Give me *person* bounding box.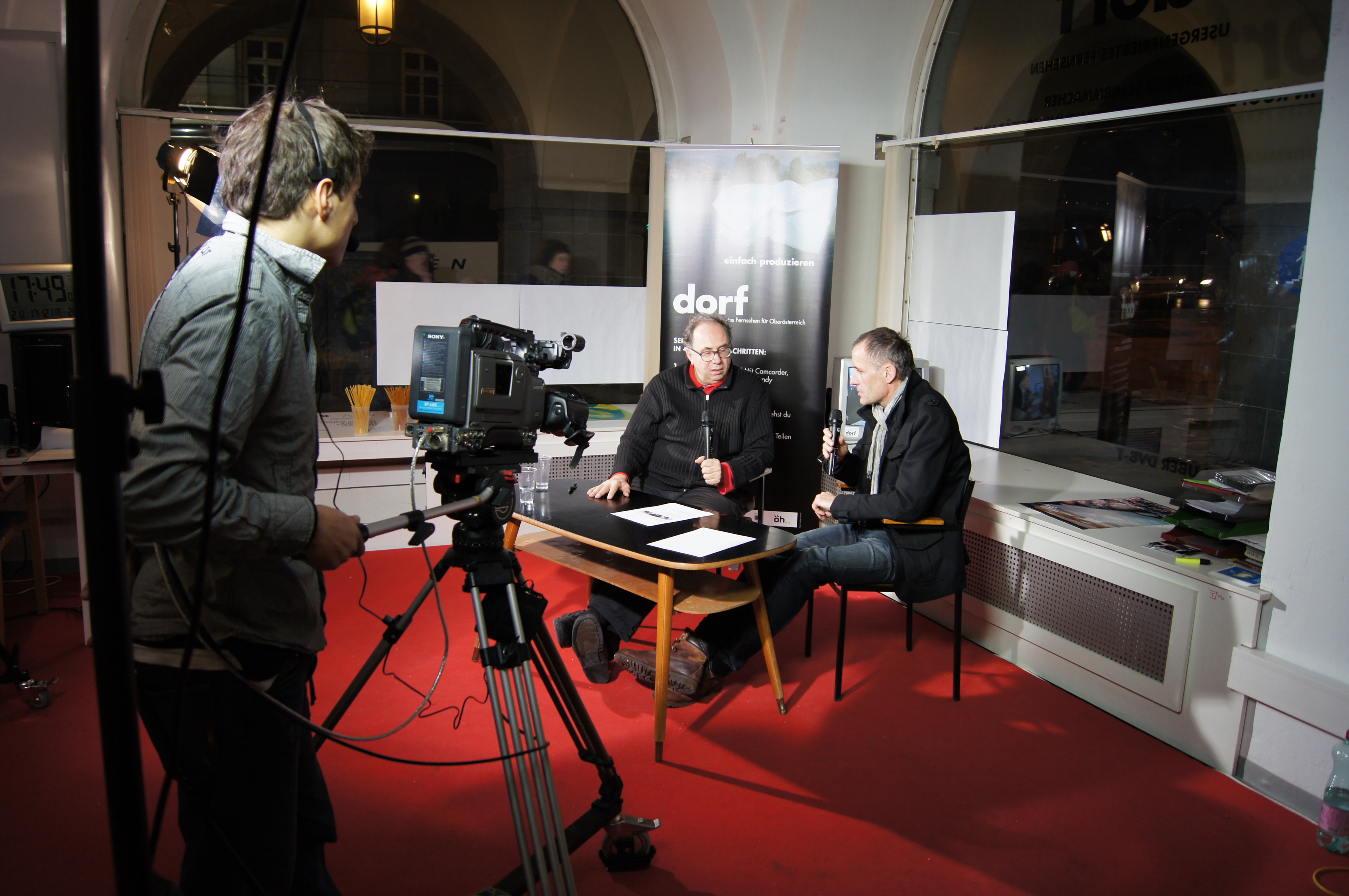
{"left": 104, "top": 61, "right": 119, "bottom": 83}.
